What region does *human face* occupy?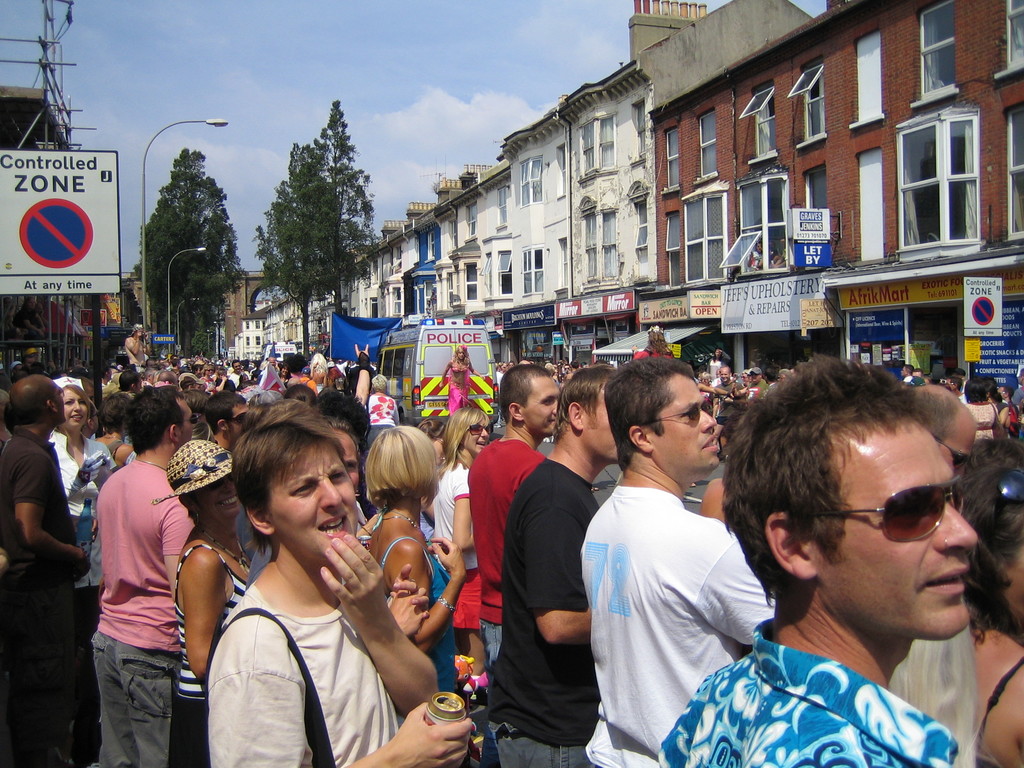
(195,479,250,518).
